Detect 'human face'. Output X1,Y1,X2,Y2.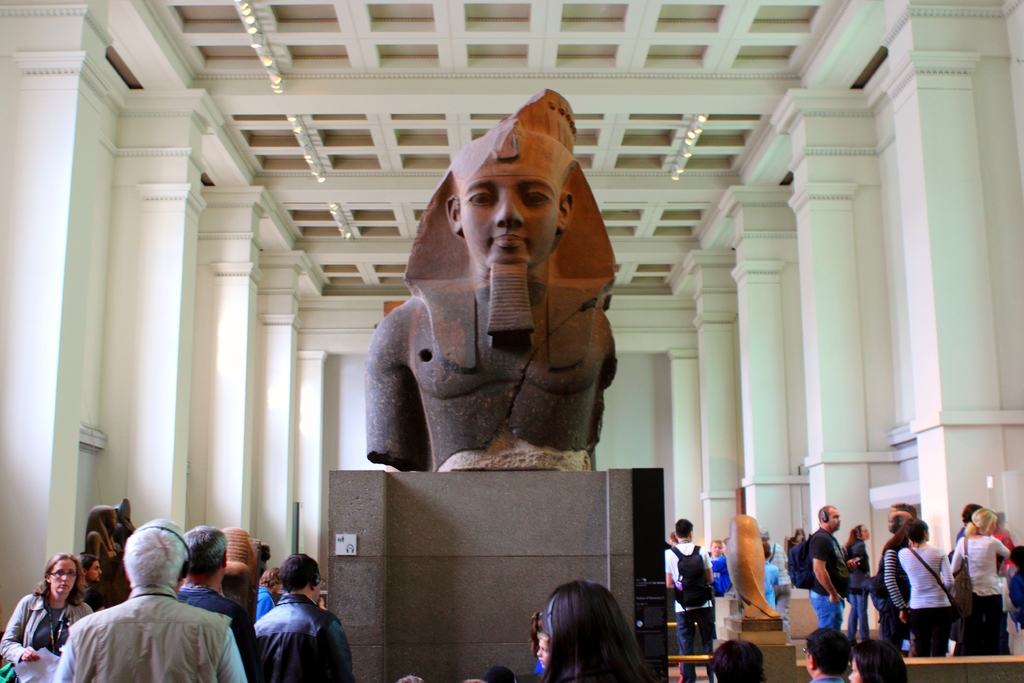
459,163,561,261.
